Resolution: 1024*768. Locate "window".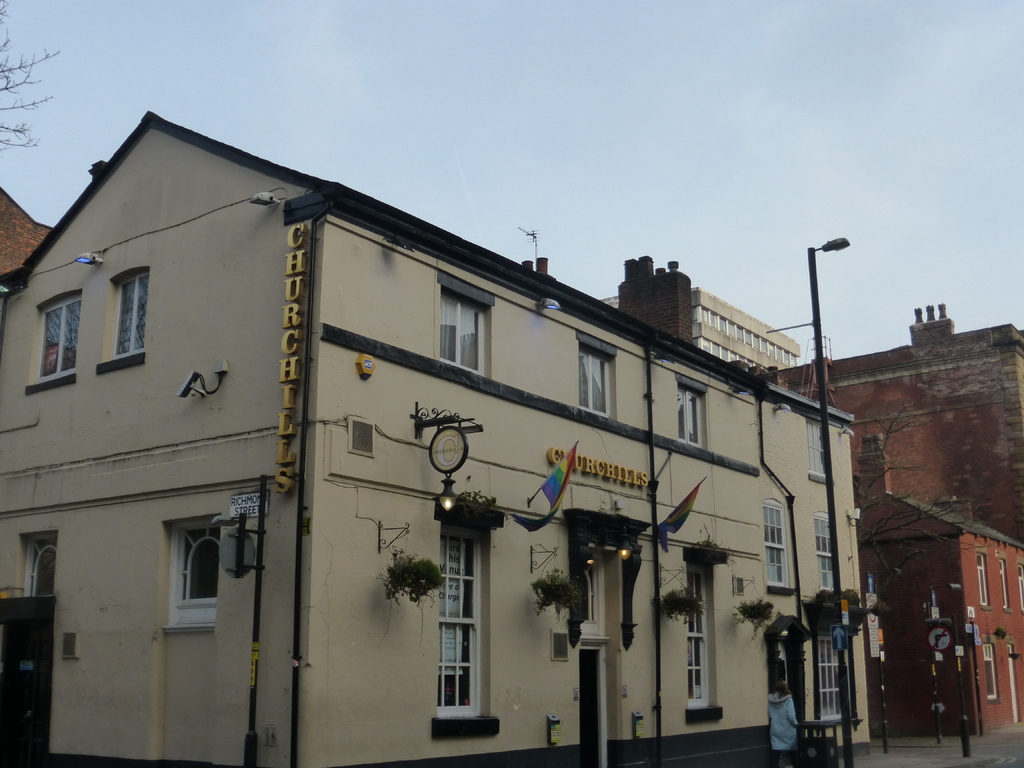
rect(579, 341, 619, 418).
